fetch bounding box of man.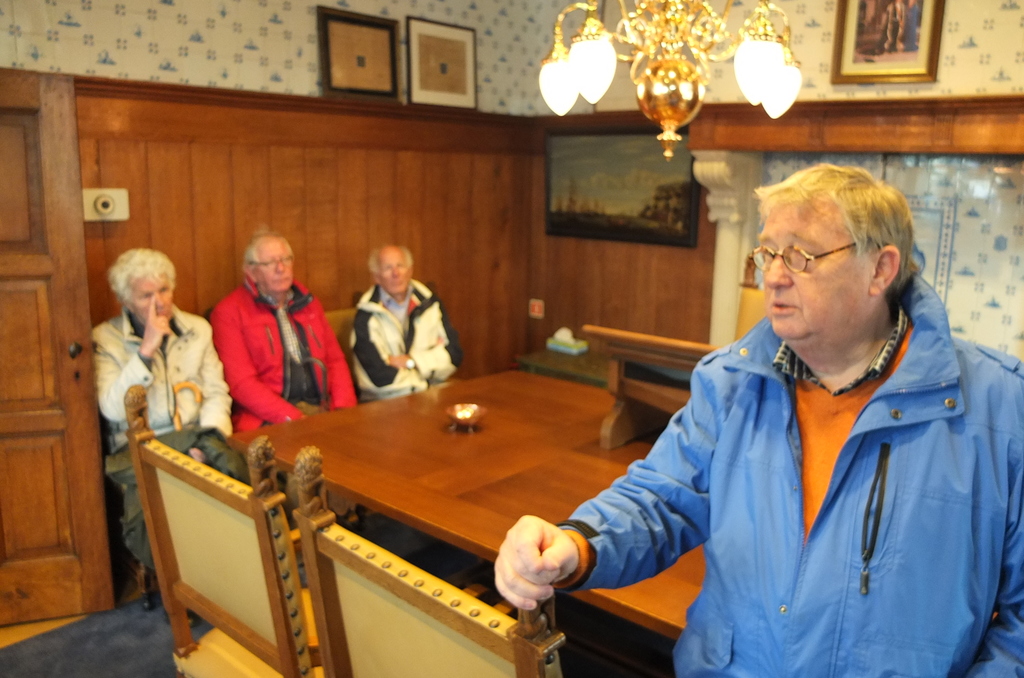
Bbox: select_region(86, 246, 257, 576).
